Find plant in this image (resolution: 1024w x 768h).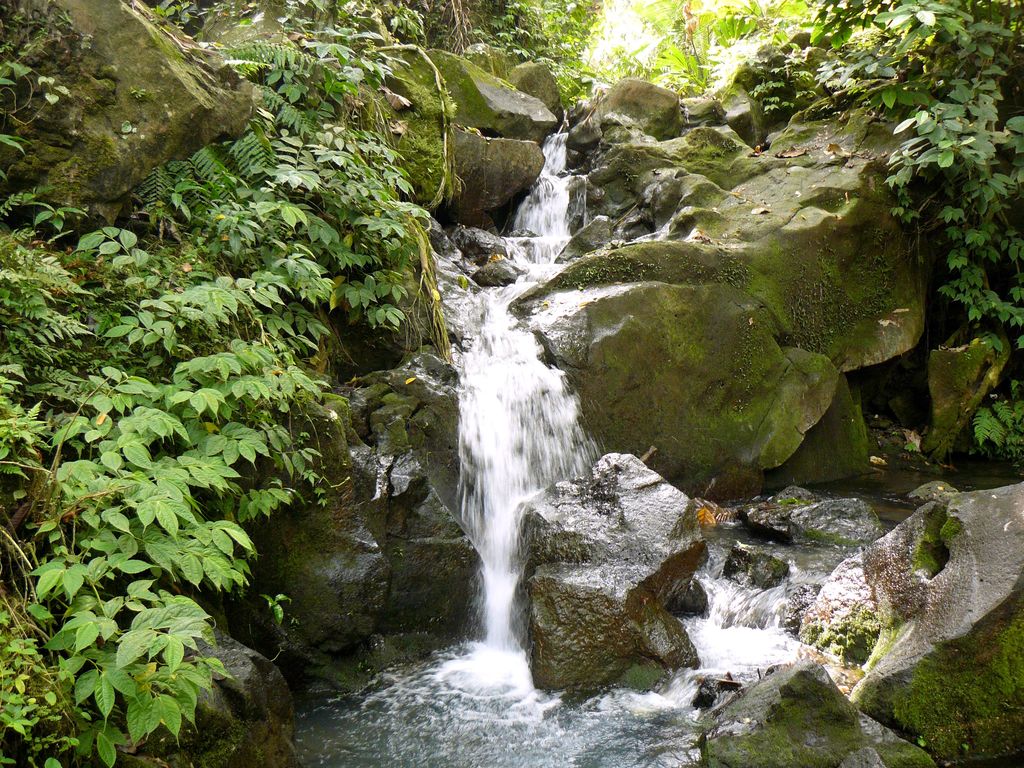
[left=0, top=584, right=111, bottom=762].
